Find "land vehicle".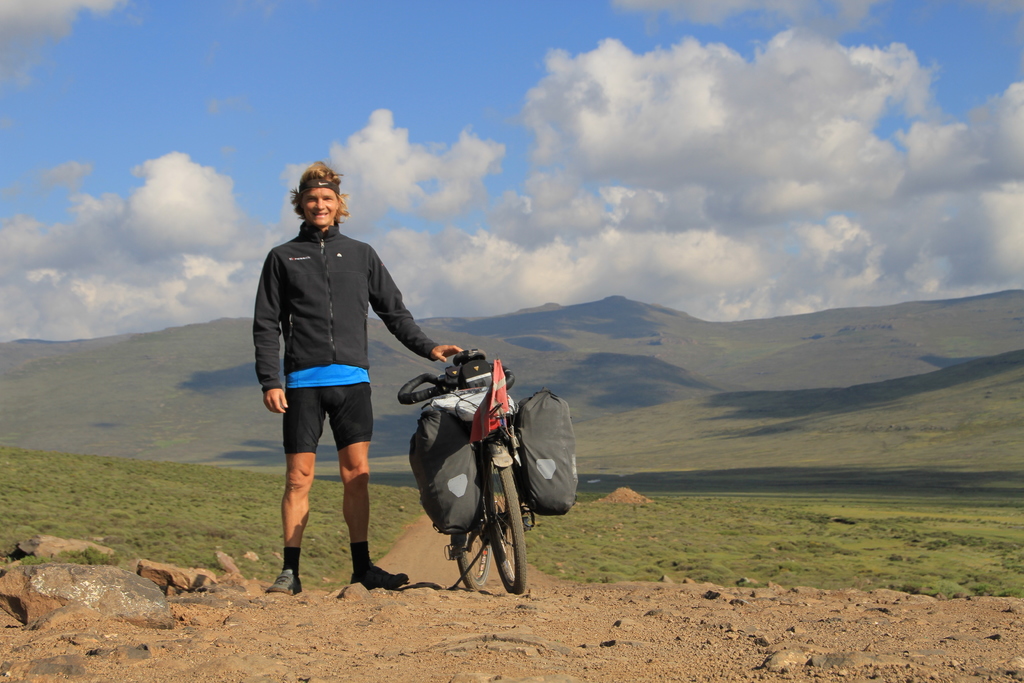
rect(401, 359, 572, 599).
